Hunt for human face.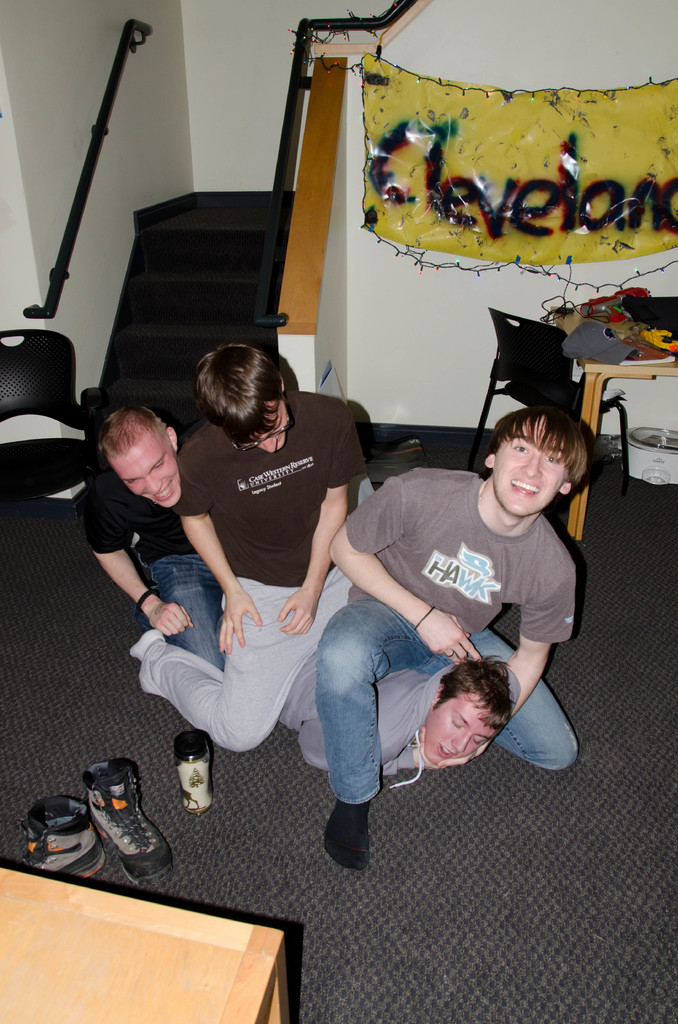
Hunted down at 428,695,496,765.
